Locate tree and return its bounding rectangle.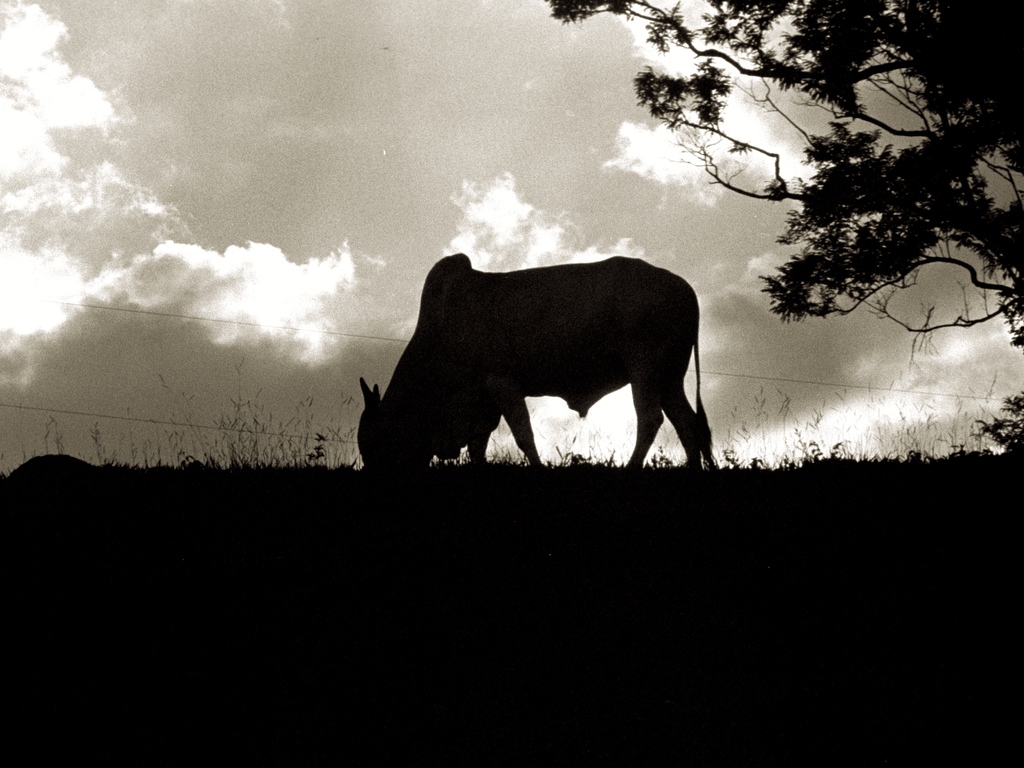
[543,0,1023,446].
